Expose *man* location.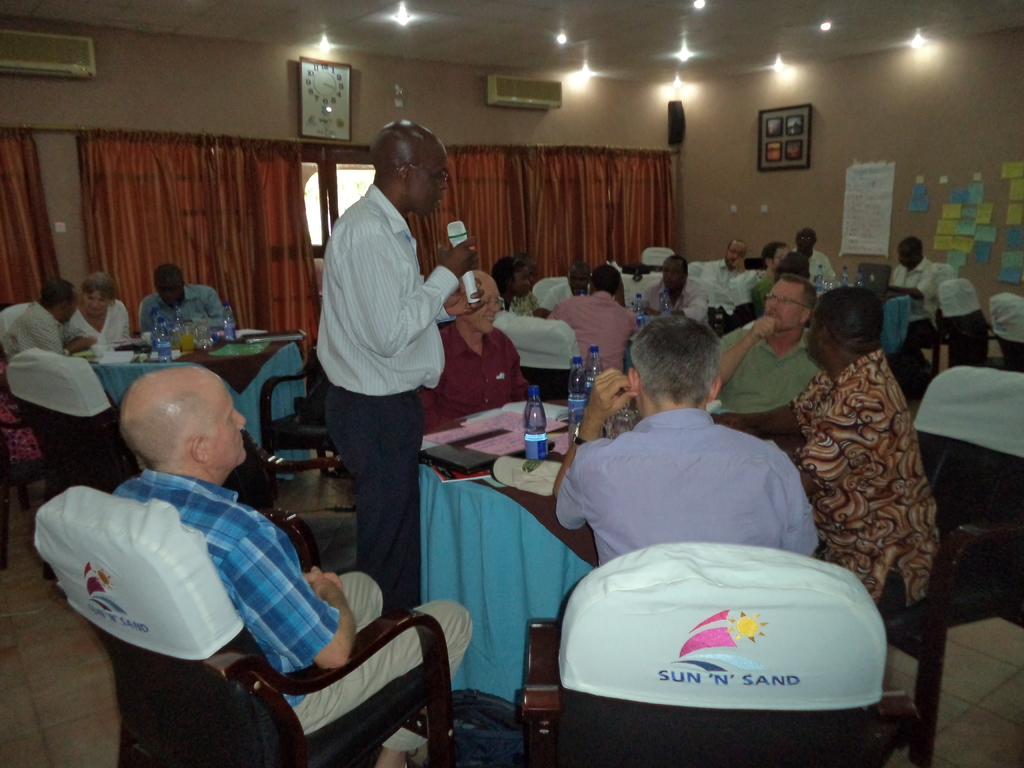
Exposed at rect(685, 237, 748, 297).
